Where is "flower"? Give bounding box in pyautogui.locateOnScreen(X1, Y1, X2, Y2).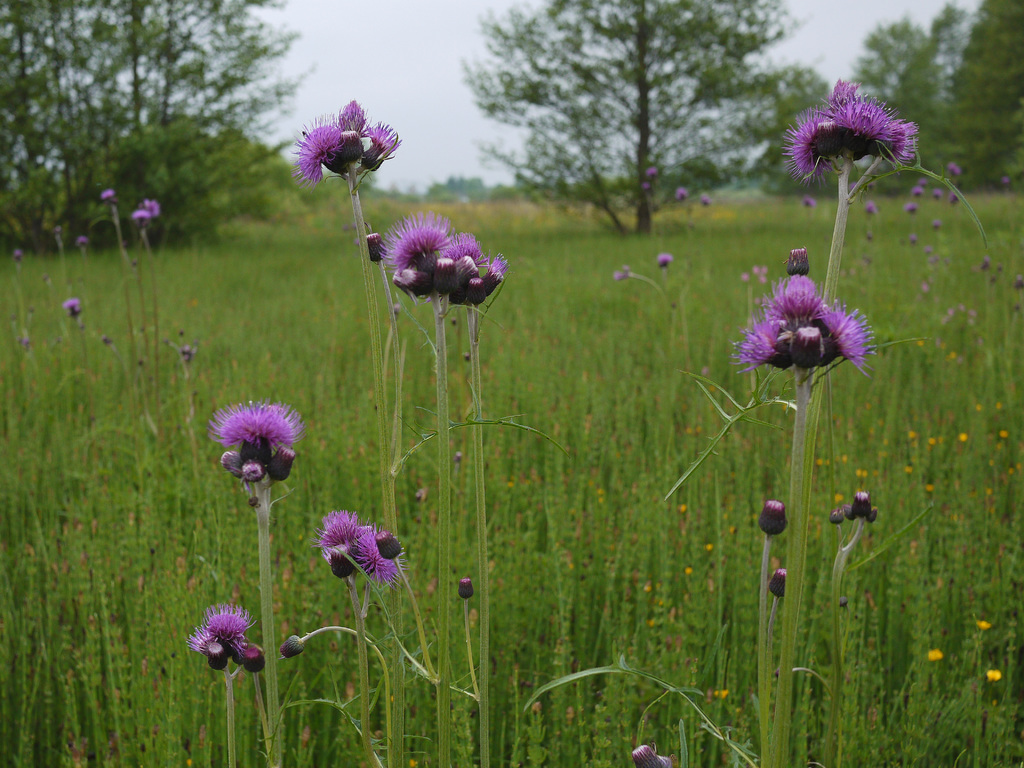
pyautogui.locateOnScreen(984, 664, 1006, 682).
